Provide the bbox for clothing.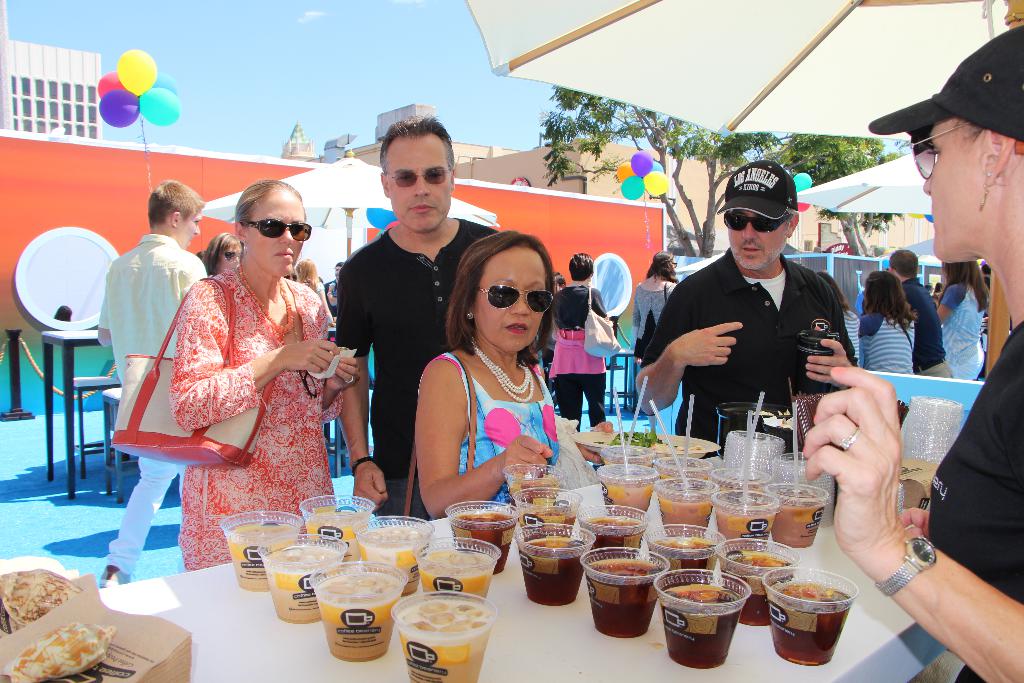
{"x1": 890, "y1": 274, "x2": 955, "y2": 381}.
